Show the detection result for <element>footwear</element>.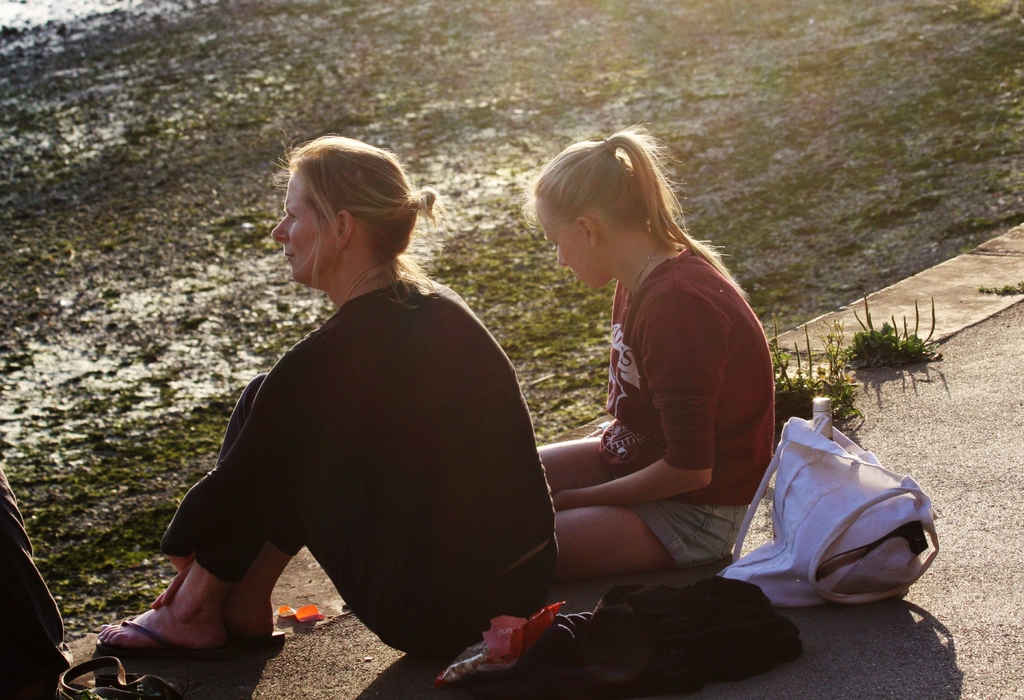
232, 608, 289, 654.
